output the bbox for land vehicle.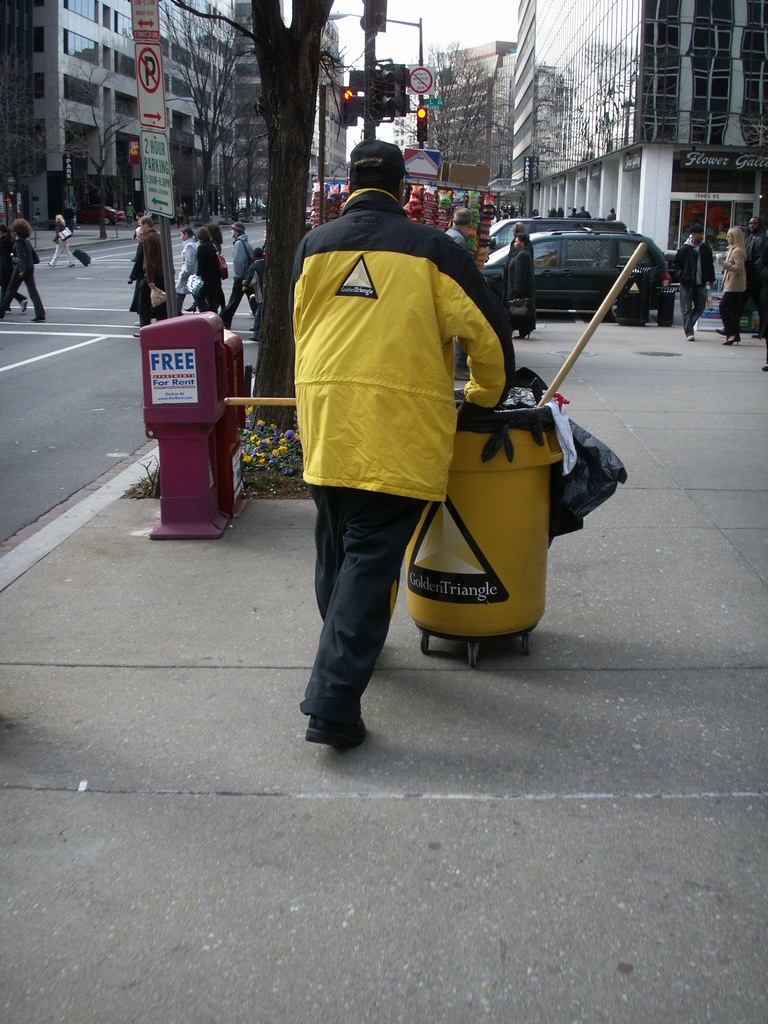
[left=74, top=202, right=128, bottom=227].
